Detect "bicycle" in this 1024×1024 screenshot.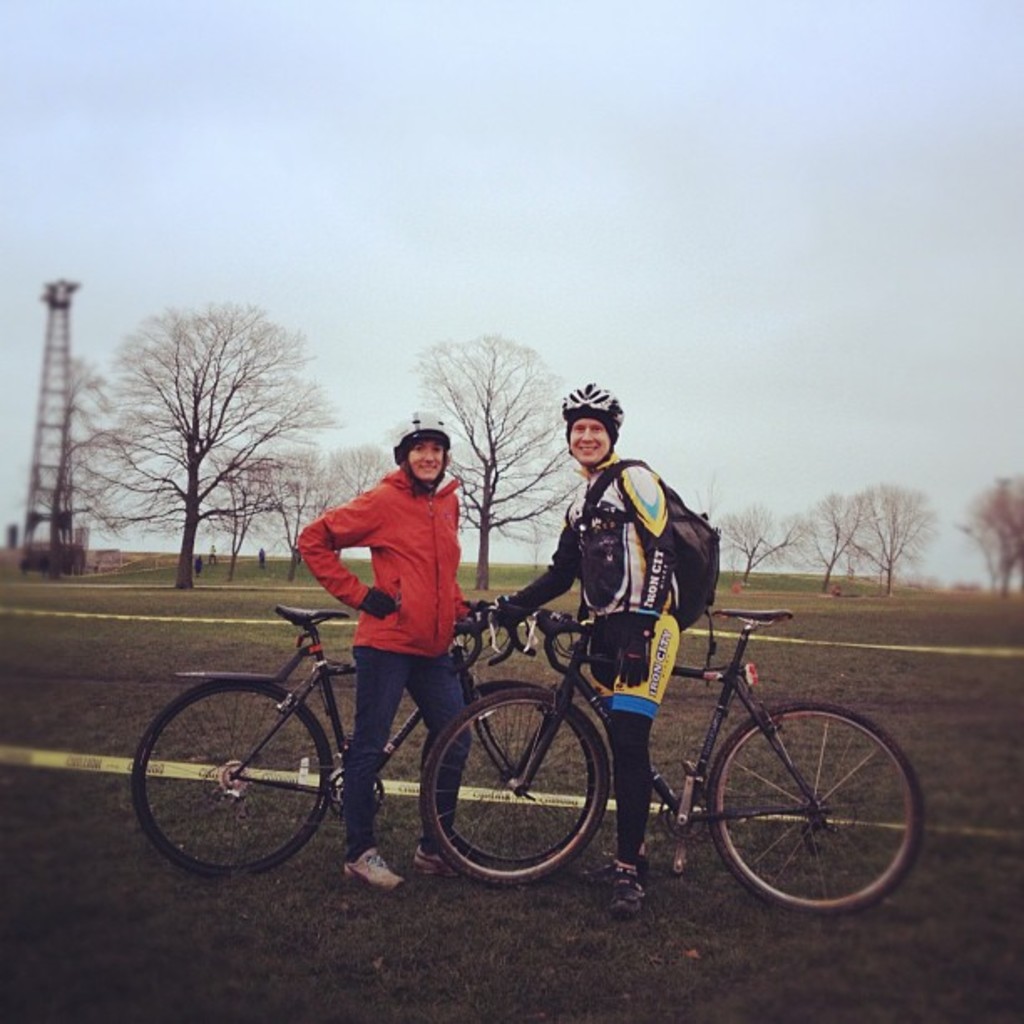
Detection: pyautogui.locateOnScreen(141, 574, 679, 875).
